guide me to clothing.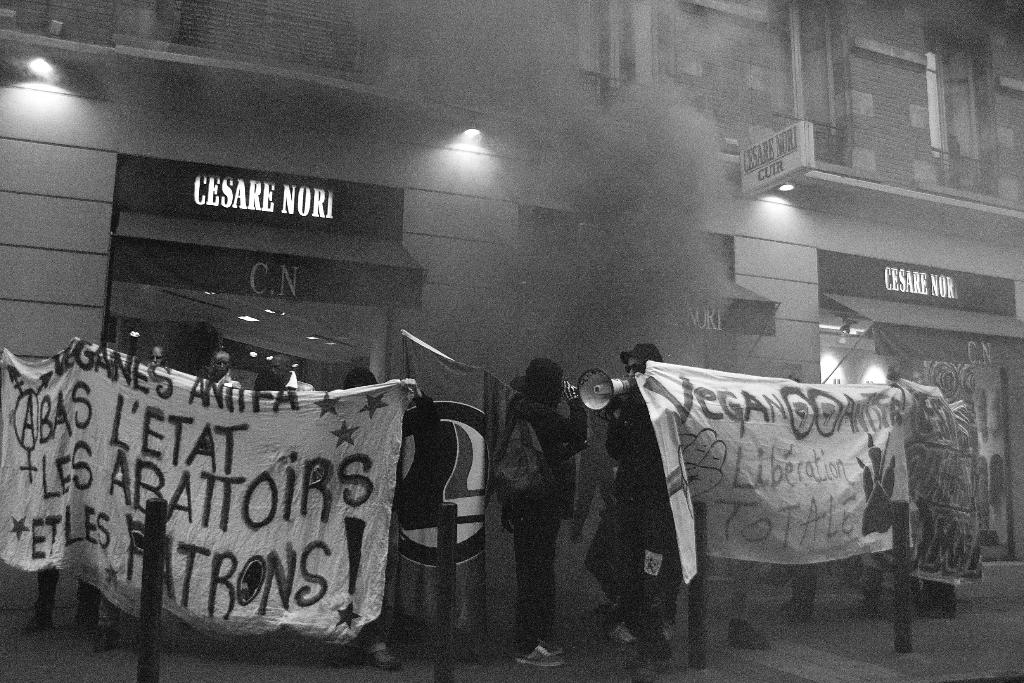
Guidance: {"left": 492, "top": 352, "right": 587, "bottom": 641}.
